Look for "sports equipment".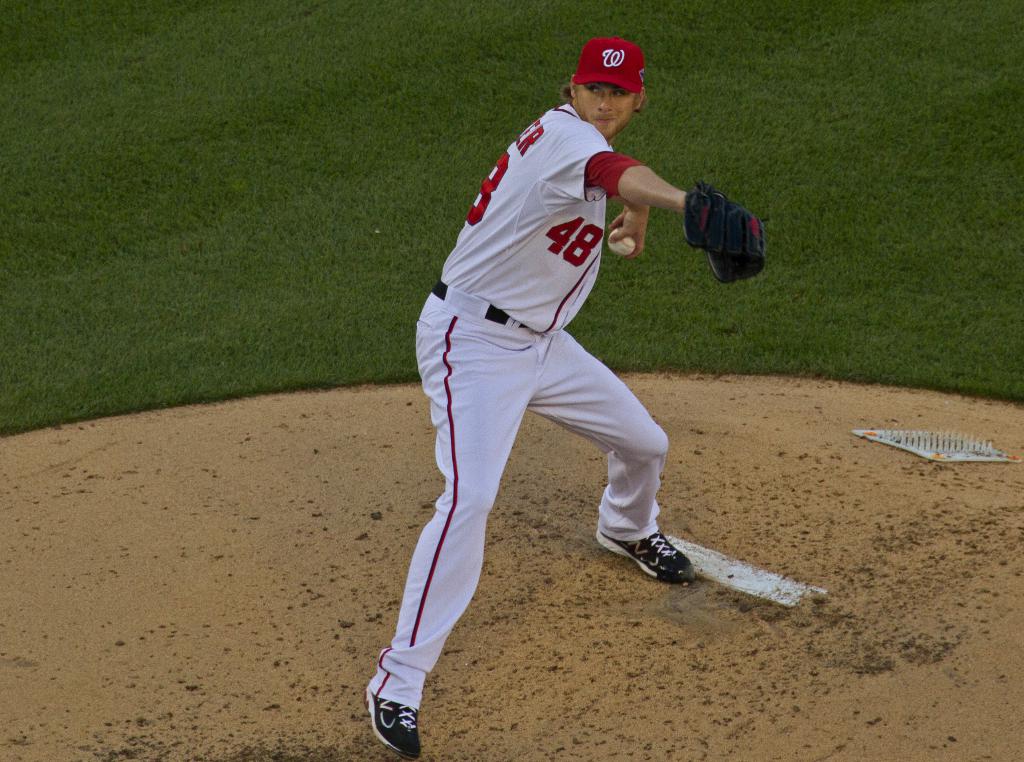
Found: Rect(607, 227, 637, 255).
